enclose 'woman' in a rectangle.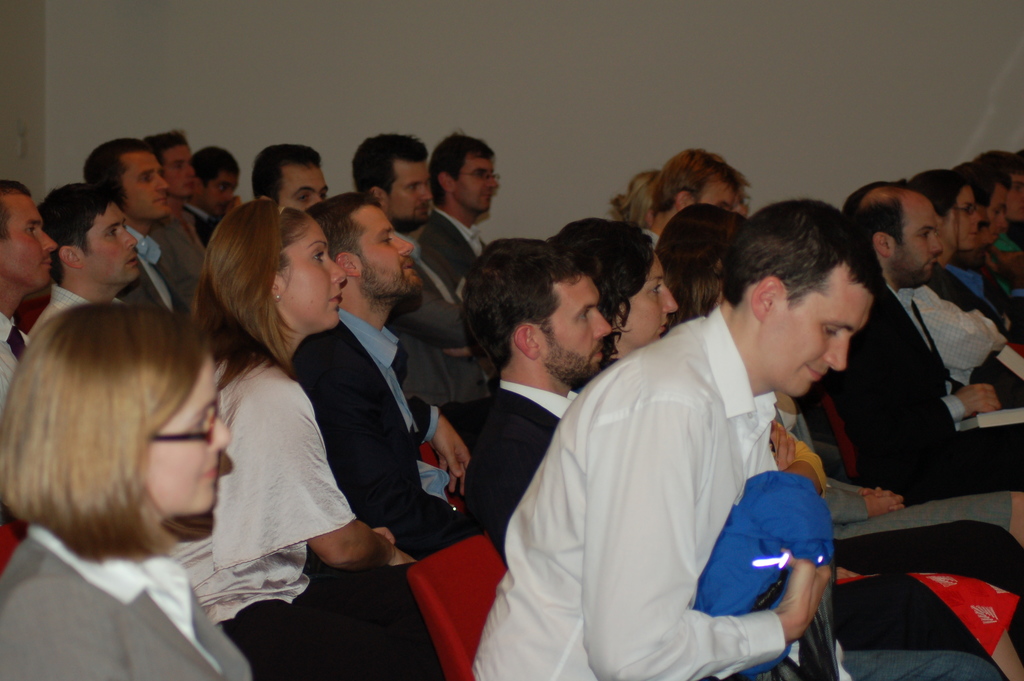
[188, 199, 447, 680].
